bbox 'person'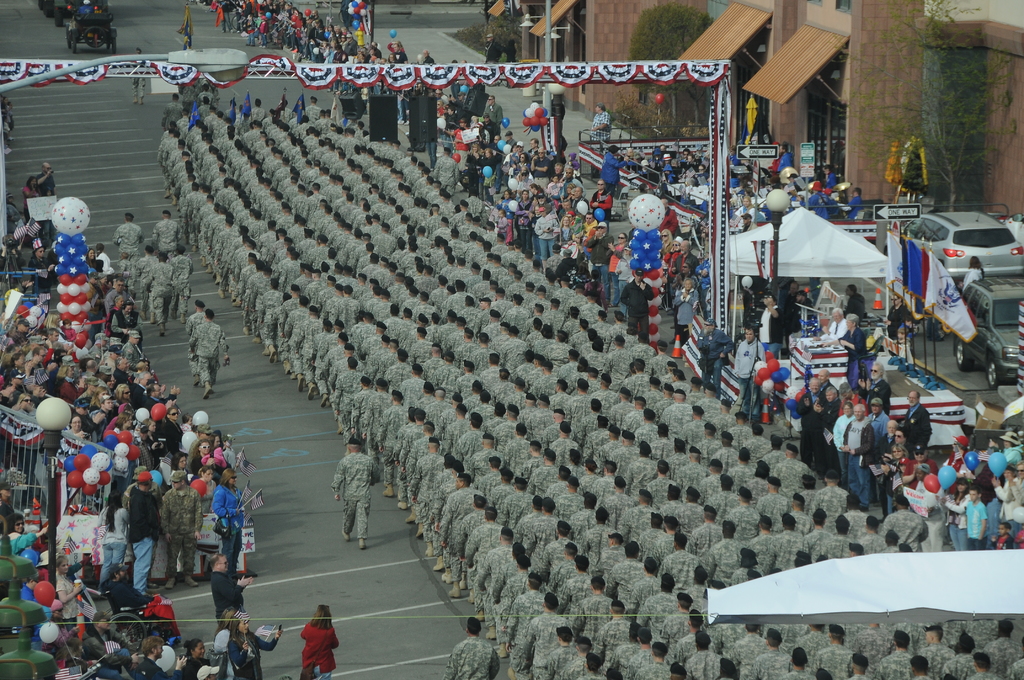
39,161,58,193
